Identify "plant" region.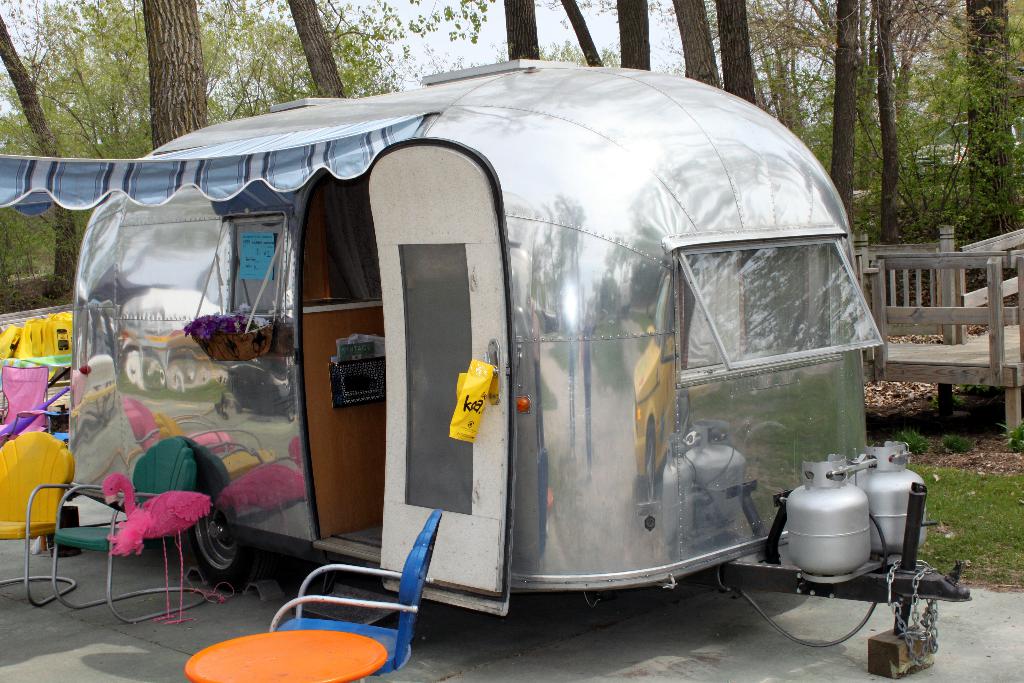
Region: l=889, t=423, r=931, b=457.
